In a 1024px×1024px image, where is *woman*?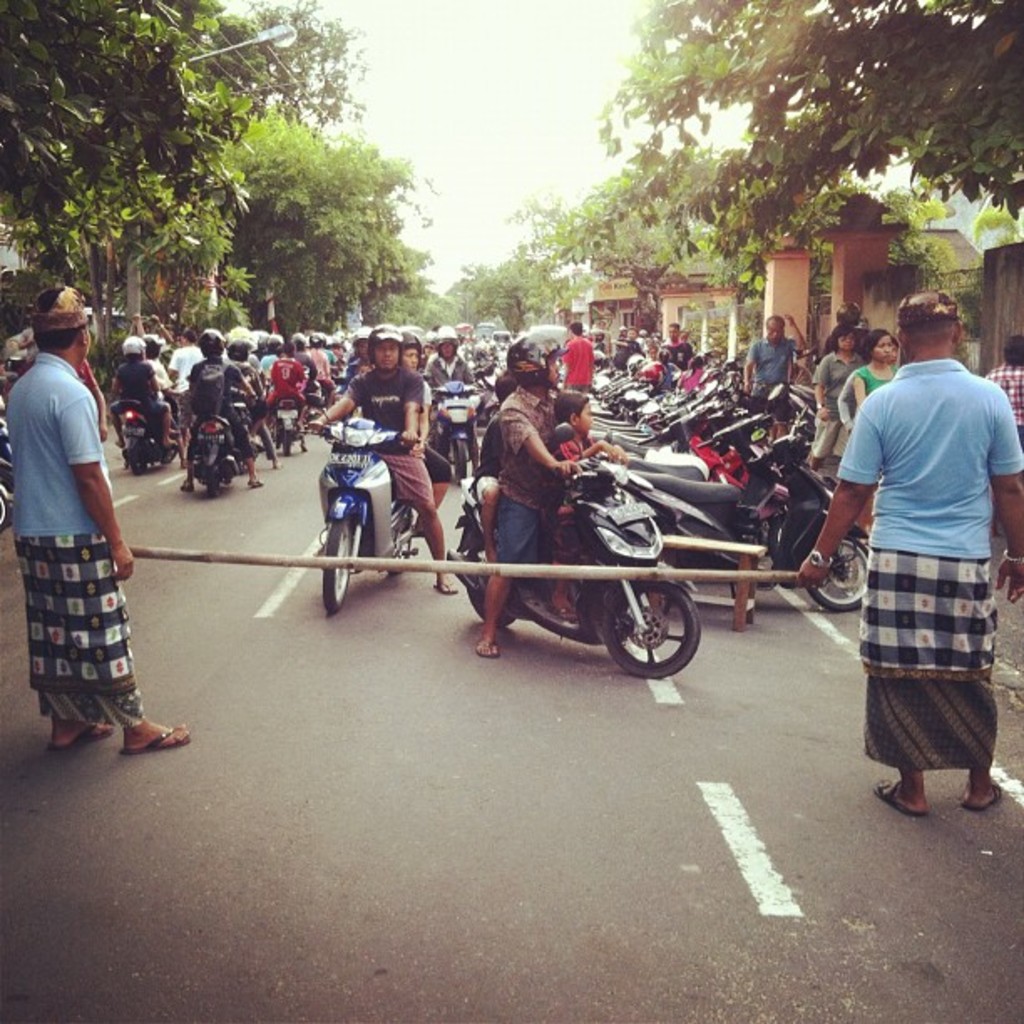
bbox(835, 331, 904, 427).
